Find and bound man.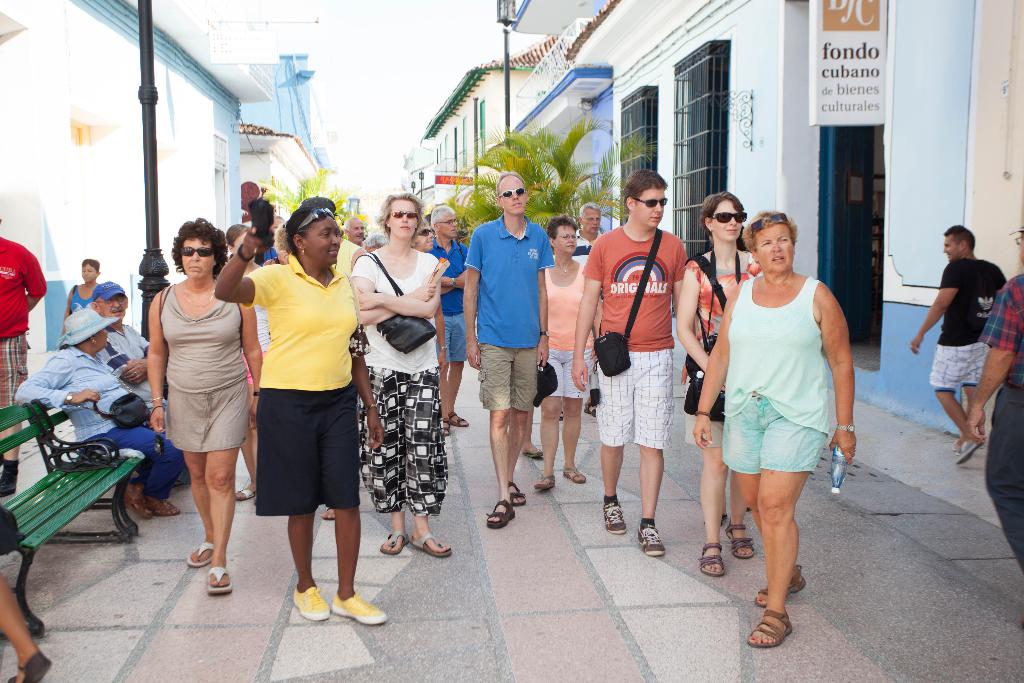
Bound: bbox=[571, 168, 691, 554].
